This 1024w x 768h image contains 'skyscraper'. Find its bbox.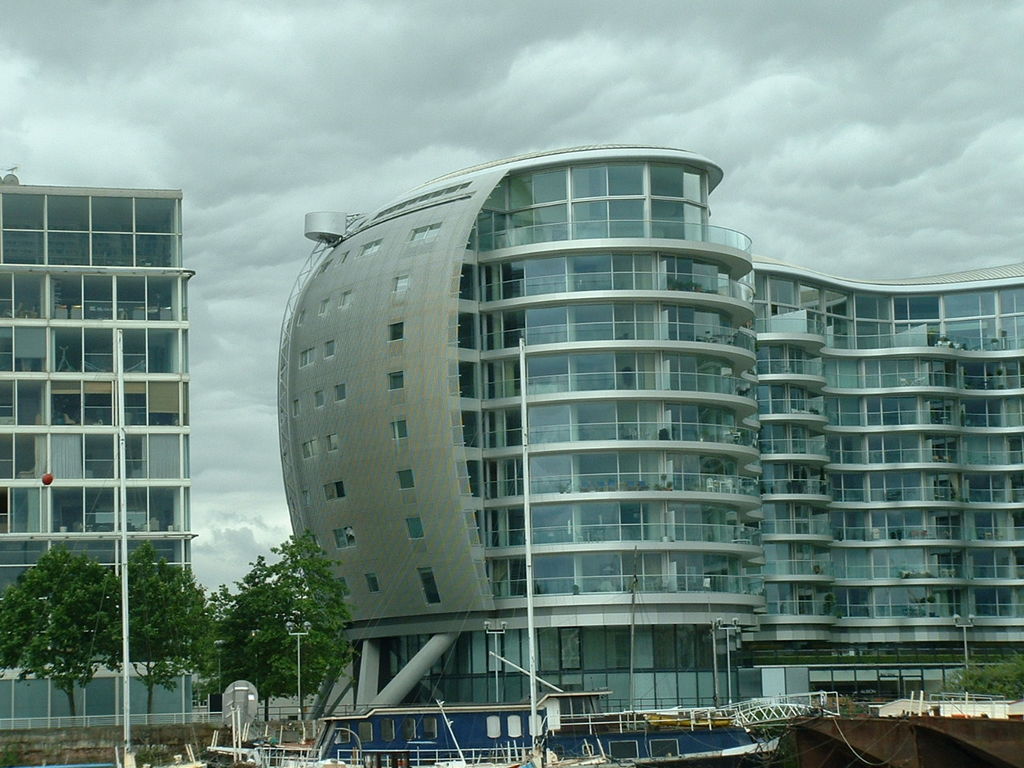
[left=7, top=157, right=214, bottom=749].
